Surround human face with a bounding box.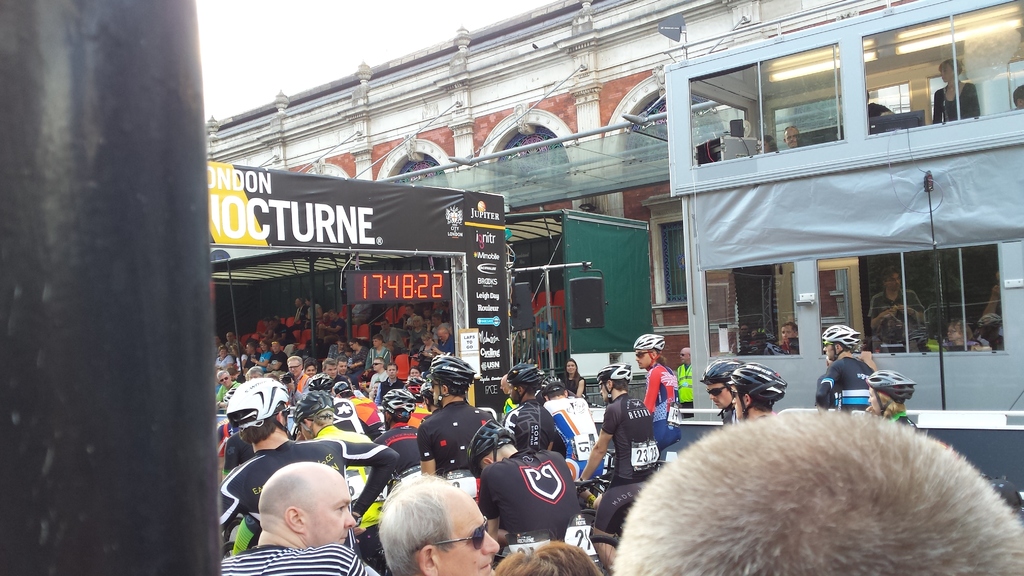
bbox(325, 363, 339, 381).
